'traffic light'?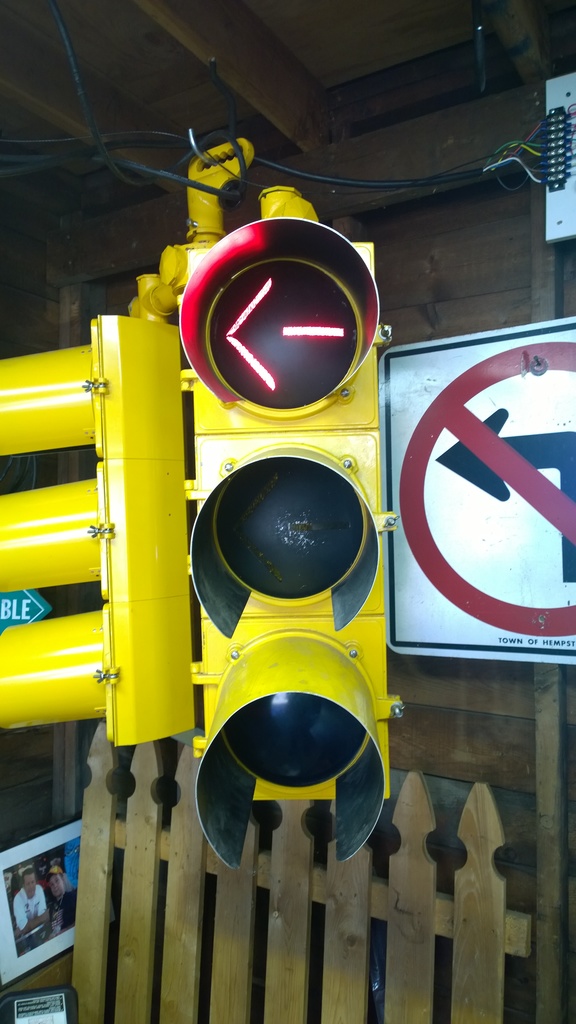
left=180, top=187, right=405, bottom=872
